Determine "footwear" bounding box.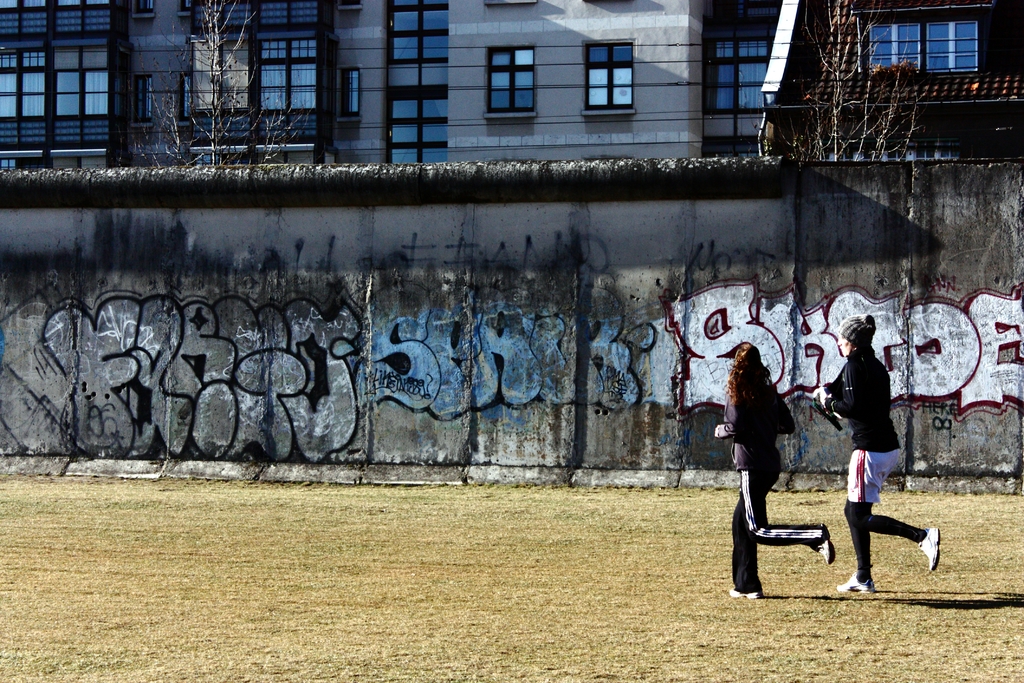
Determined: 837:573:877:595.
